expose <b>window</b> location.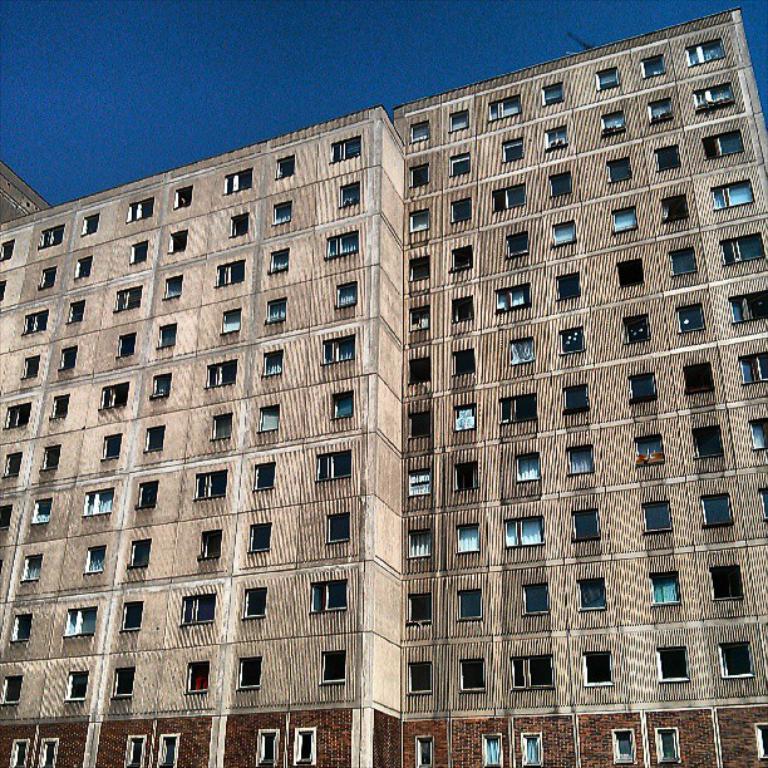
Exposed at <region>40, 266, 56, 289</region>.
